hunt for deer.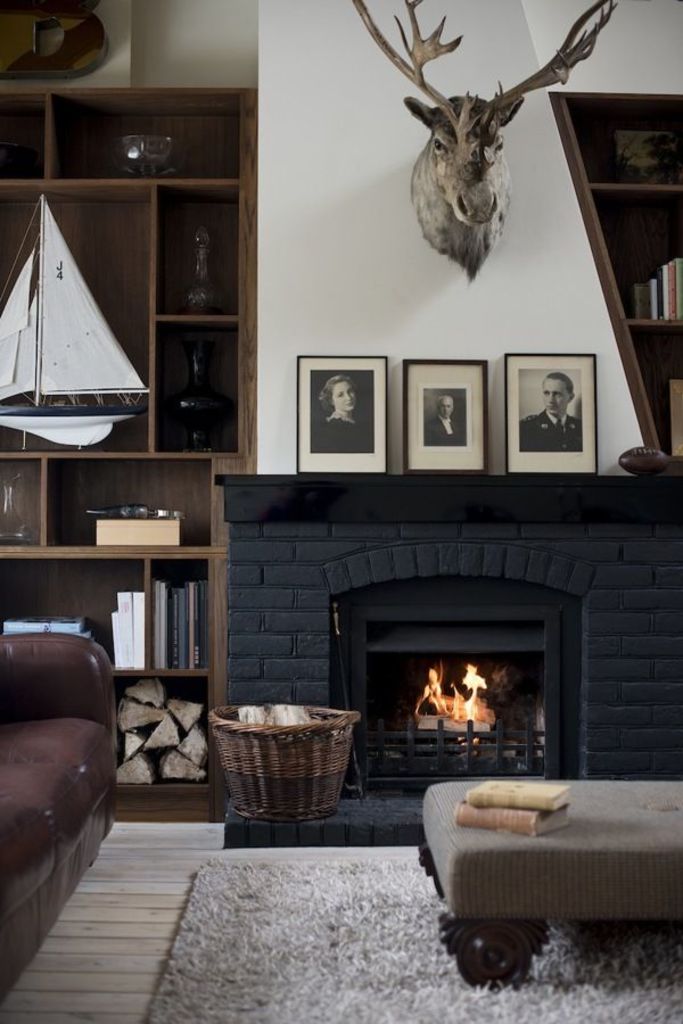
Hunted down at box=[355, 0, 614, 280].
